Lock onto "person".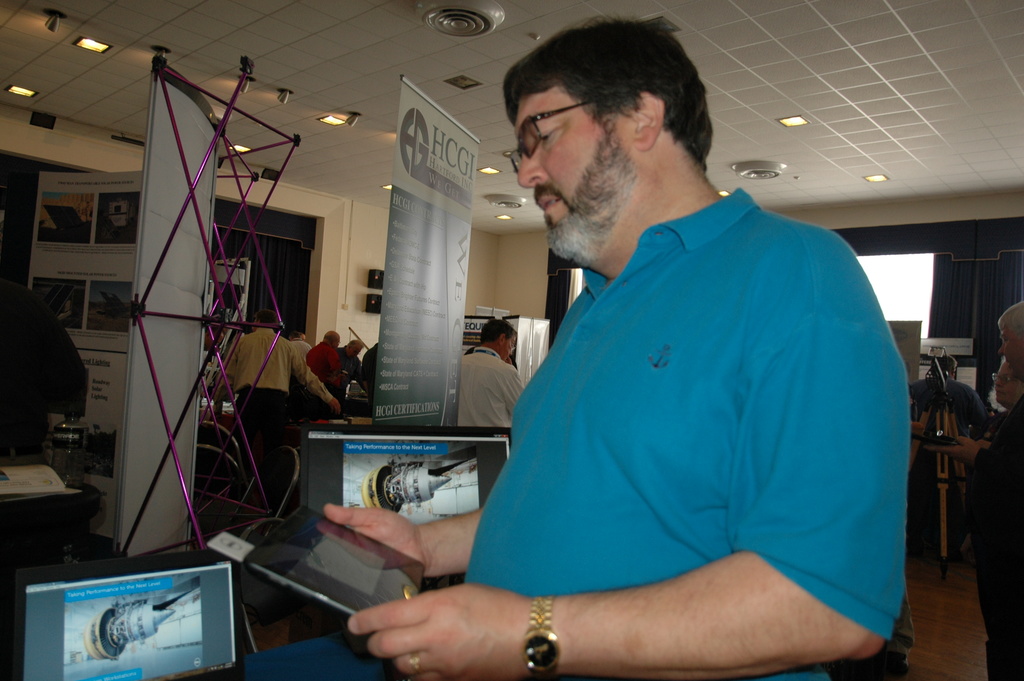
Locked: region(930, 304, 1023, 680).
